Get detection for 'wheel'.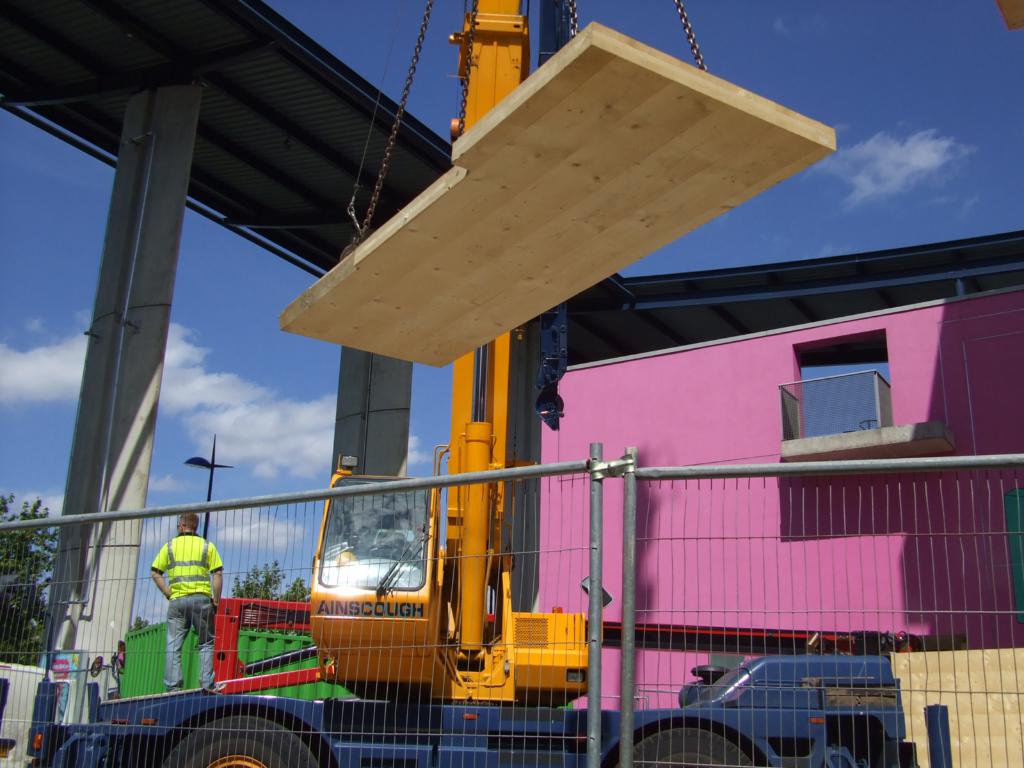
Detection: BBox(630, 724, 752, 767).
